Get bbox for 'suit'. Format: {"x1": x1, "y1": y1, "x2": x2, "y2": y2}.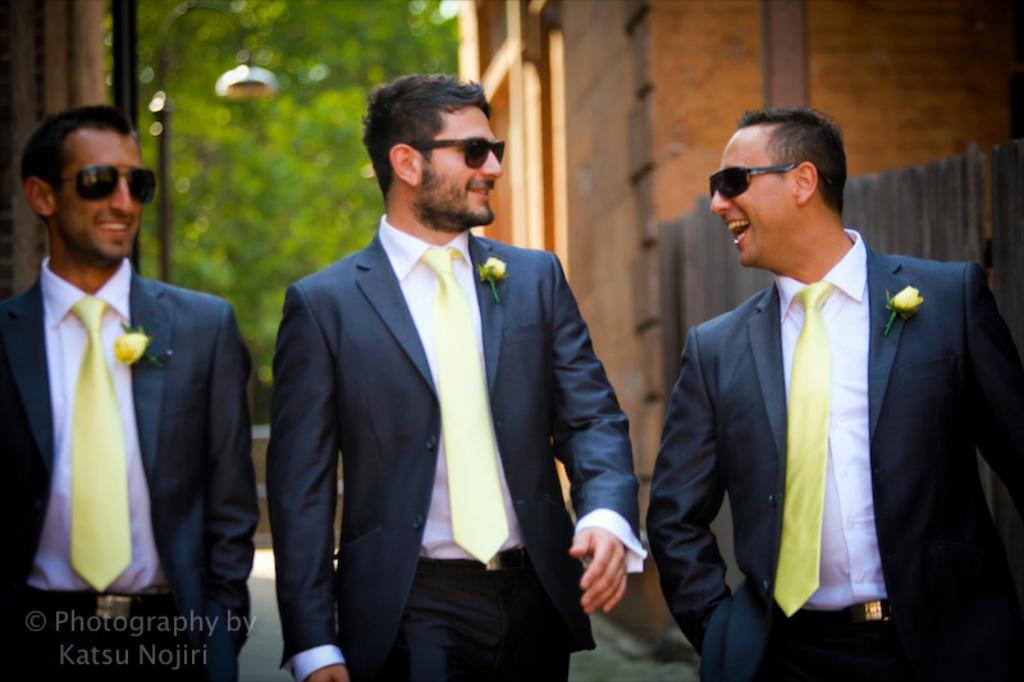
{"x1": 0, "y1": 251, "x2": 256, "y2": 681}.
